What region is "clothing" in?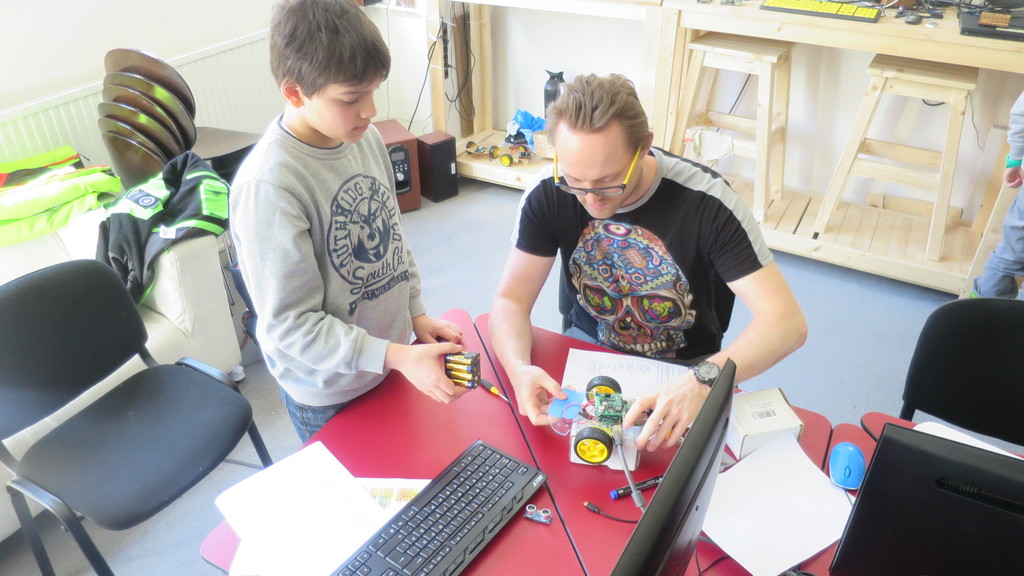
select_region(509, 147, 777, 362).
